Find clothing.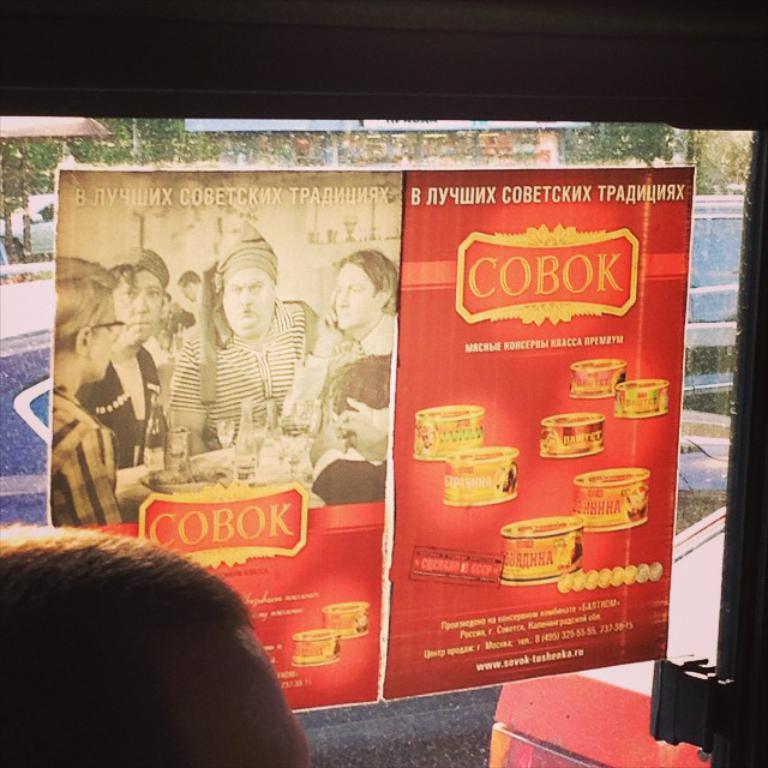
box=[275, 317, 398, 426].
